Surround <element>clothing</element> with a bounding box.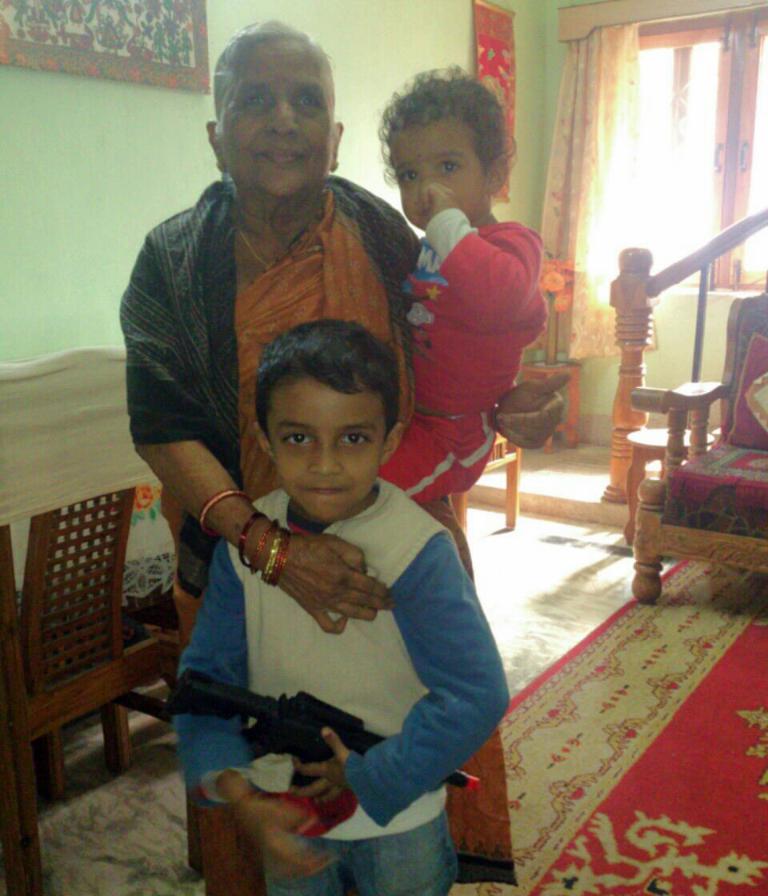
[left=382, top=211, right=544, bottom=508].
